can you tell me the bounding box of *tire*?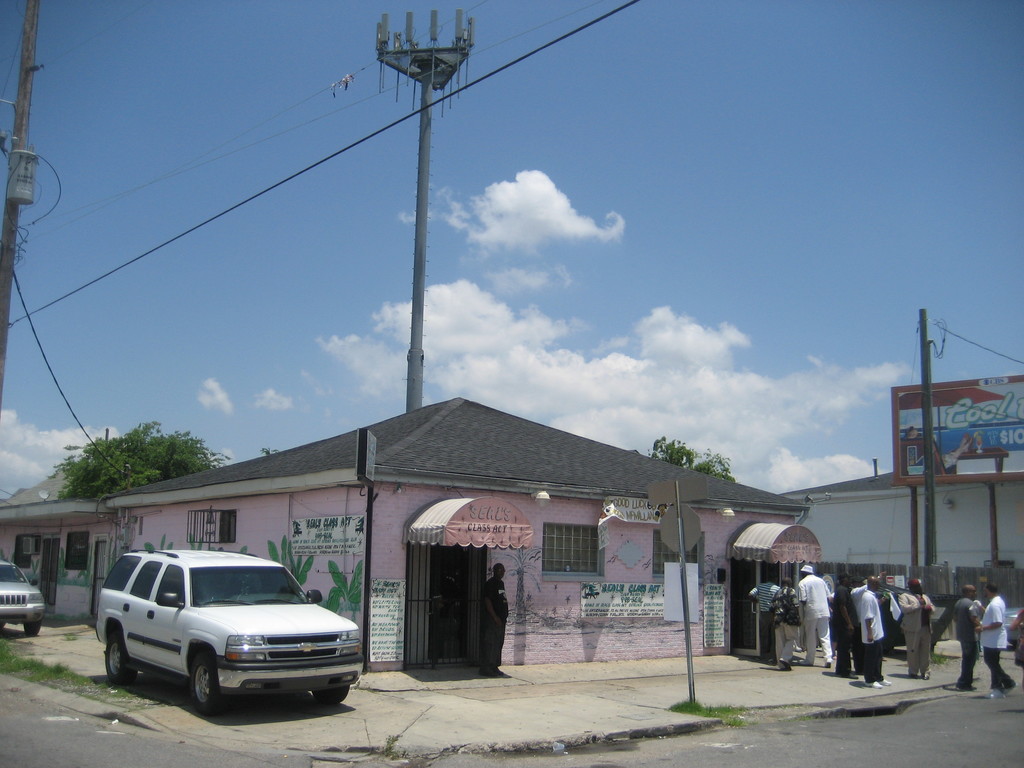
Rect(311, 688, 351, 707).
